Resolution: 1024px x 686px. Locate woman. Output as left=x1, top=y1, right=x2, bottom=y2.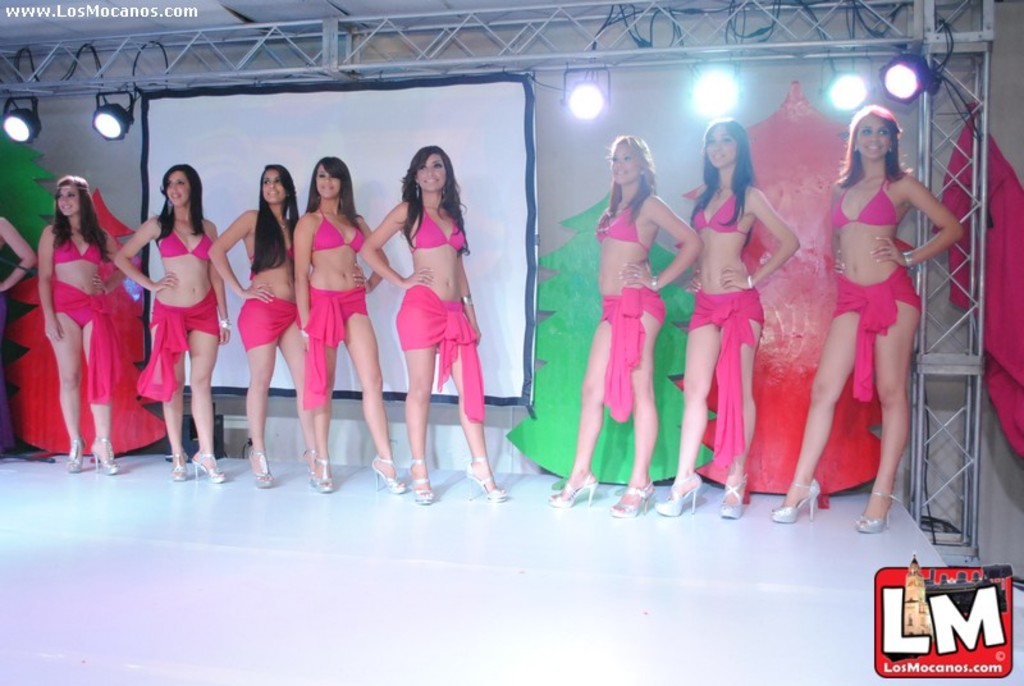
left=360, top=146, right=507, bottom=506.
